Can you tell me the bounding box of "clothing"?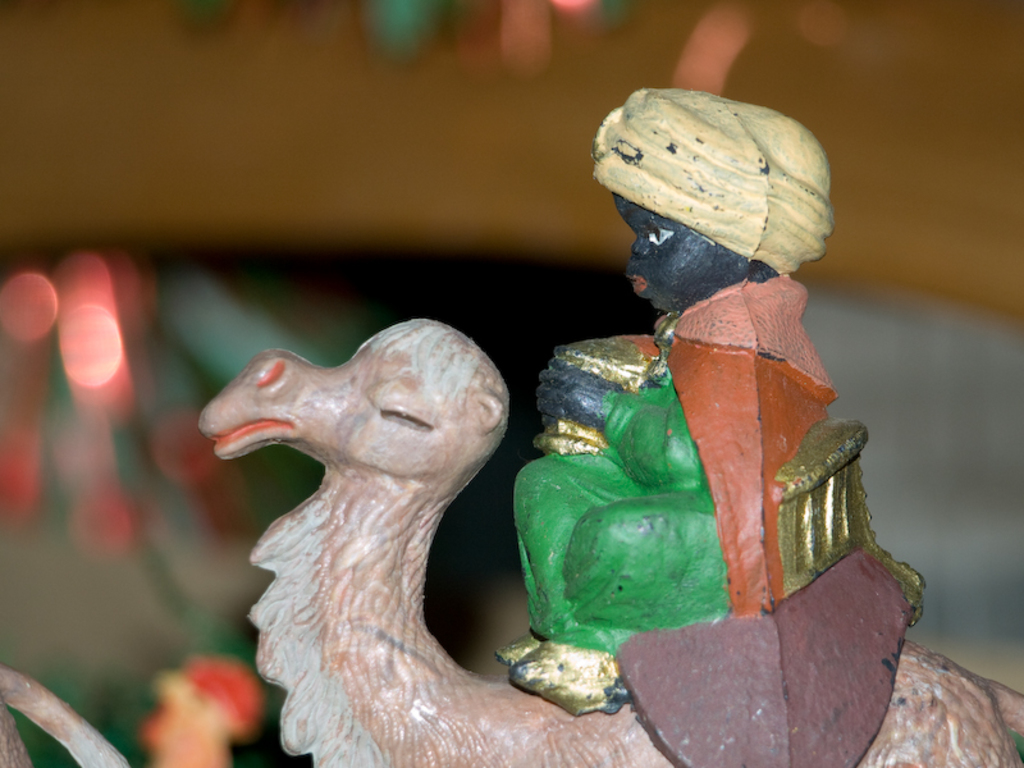
x1=541, y1=164, x2=864, y2=672.
